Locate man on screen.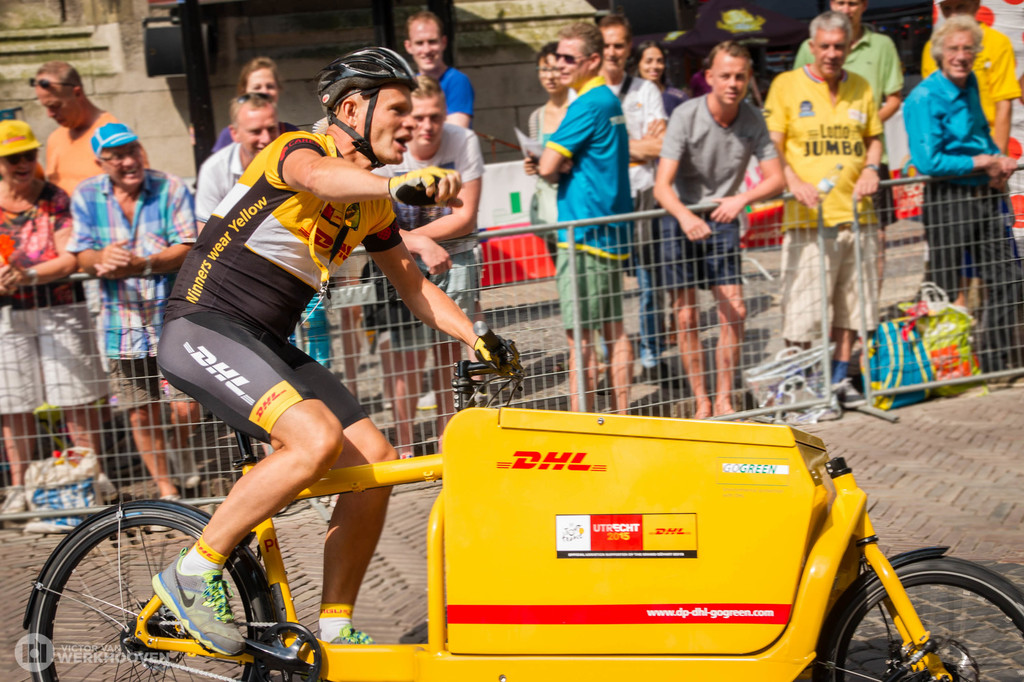
On screen at pyautogui.locateOnScreen(522, 24, 632, 414).
